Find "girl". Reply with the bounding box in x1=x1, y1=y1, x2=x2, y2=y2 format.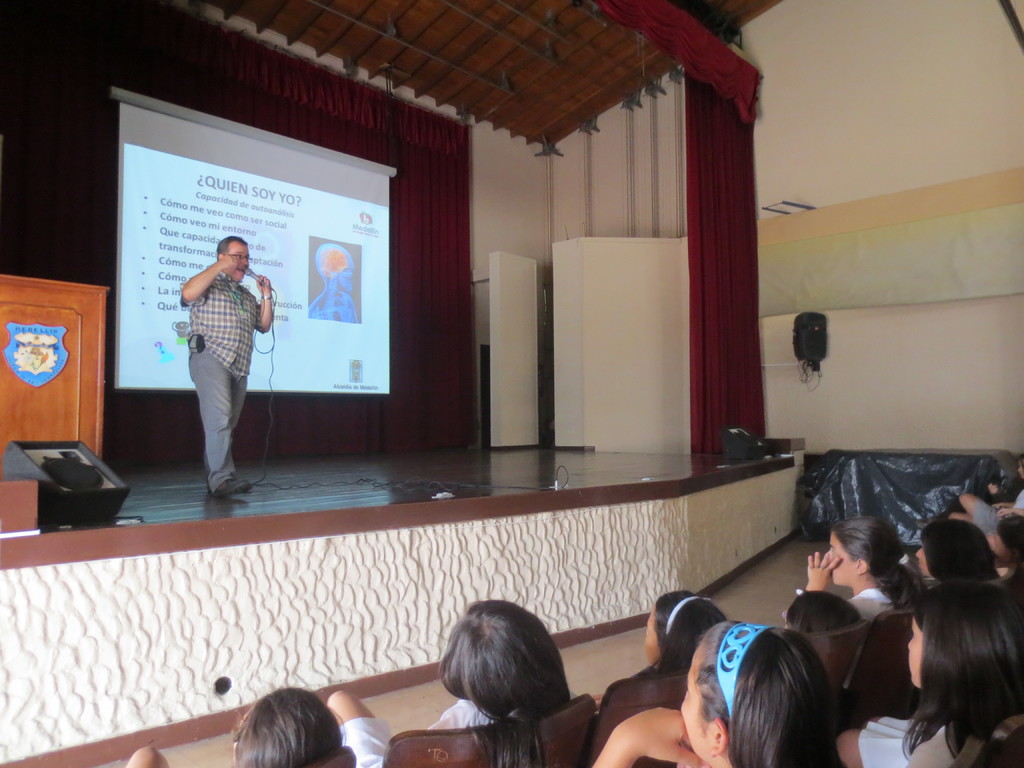
x1=123, y1=458, x2=1023, y2=767.
